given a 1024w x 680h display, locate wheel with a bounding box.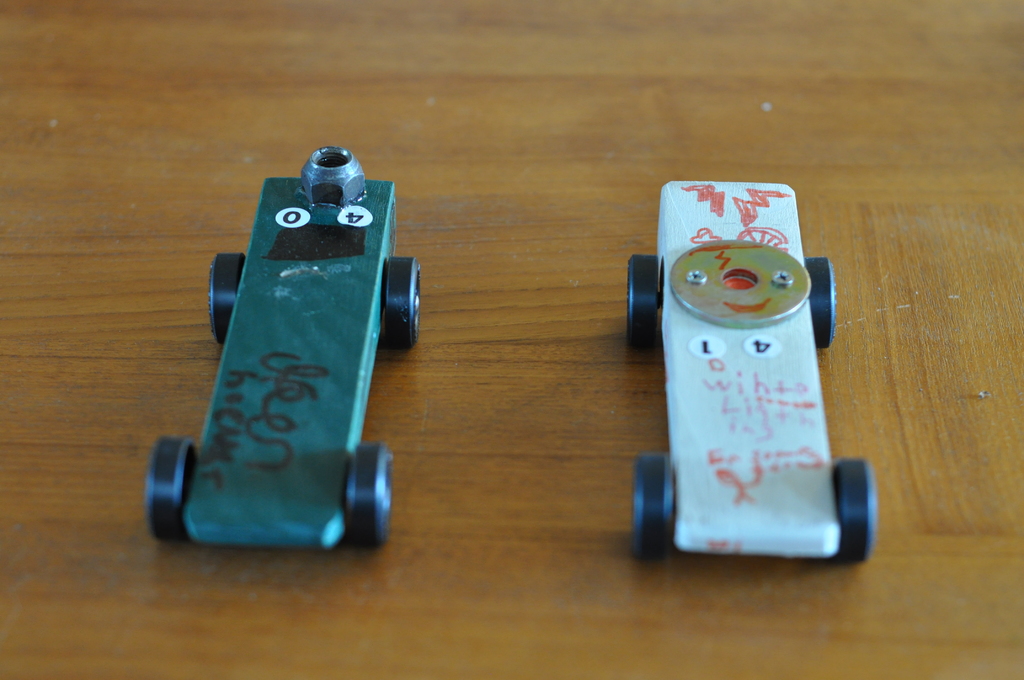
Located: (631,453,672,556).
